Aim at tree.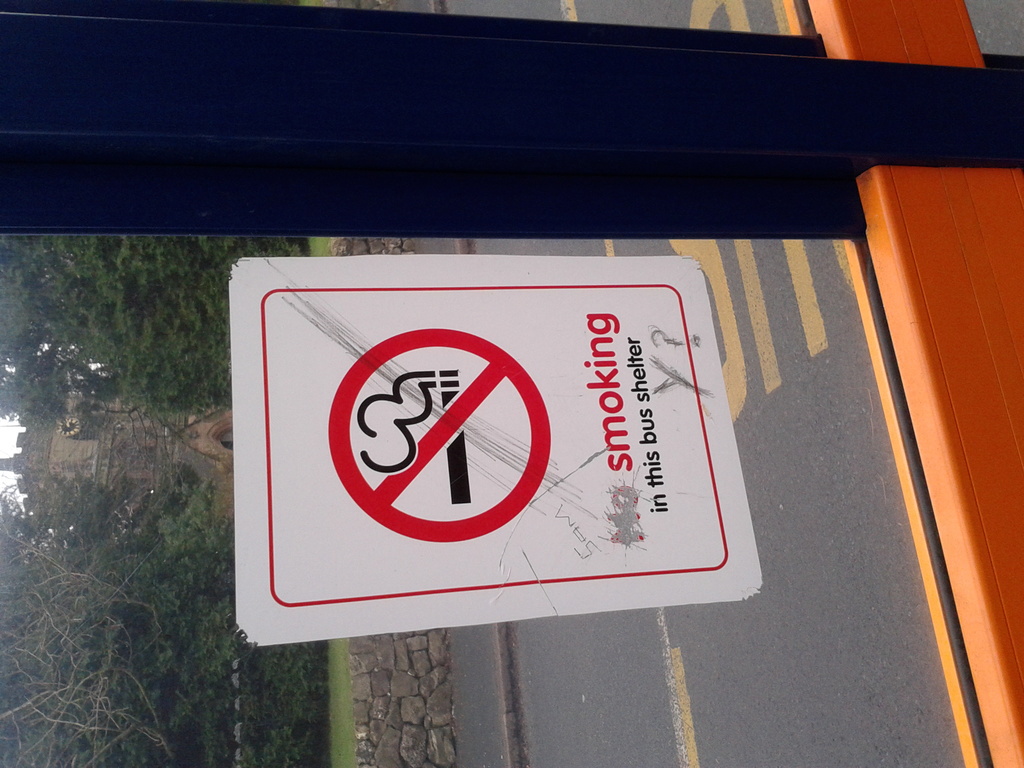
Aimed at [0,455,228,767].
